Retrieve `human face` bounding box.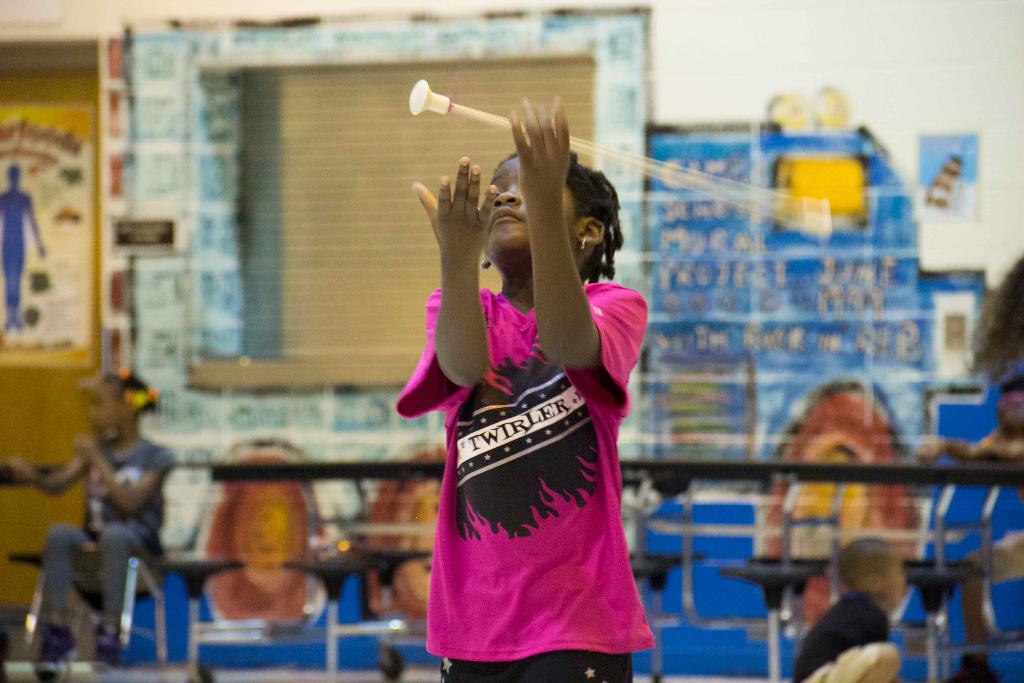
Bounding box: [483, 151, 578, 259].
